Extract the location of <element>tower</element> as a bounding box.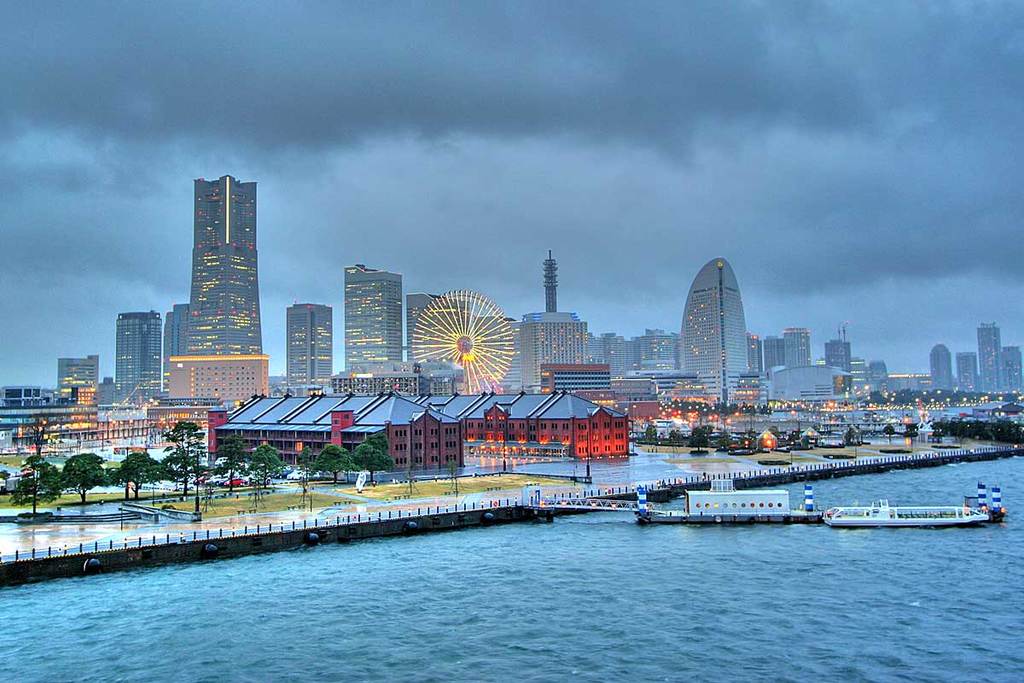
{"left": 404, "top": 293, "right": 468, "bottom": 396}.
